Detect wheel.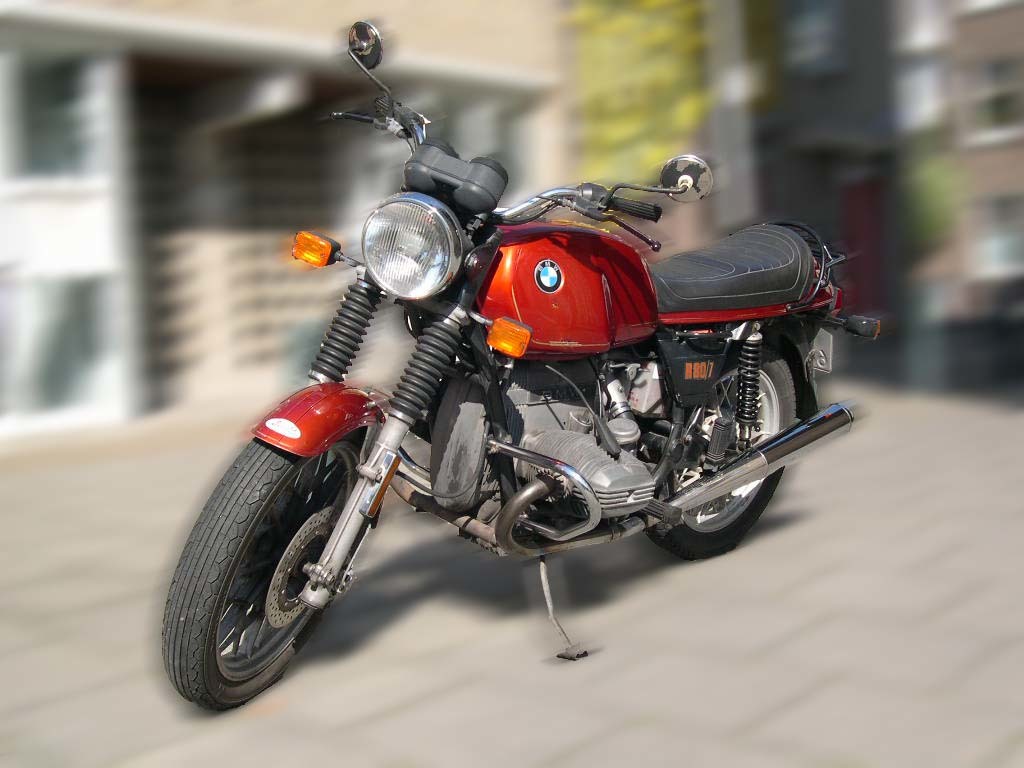
Detected at bbox(646, 329, 805, 553).
